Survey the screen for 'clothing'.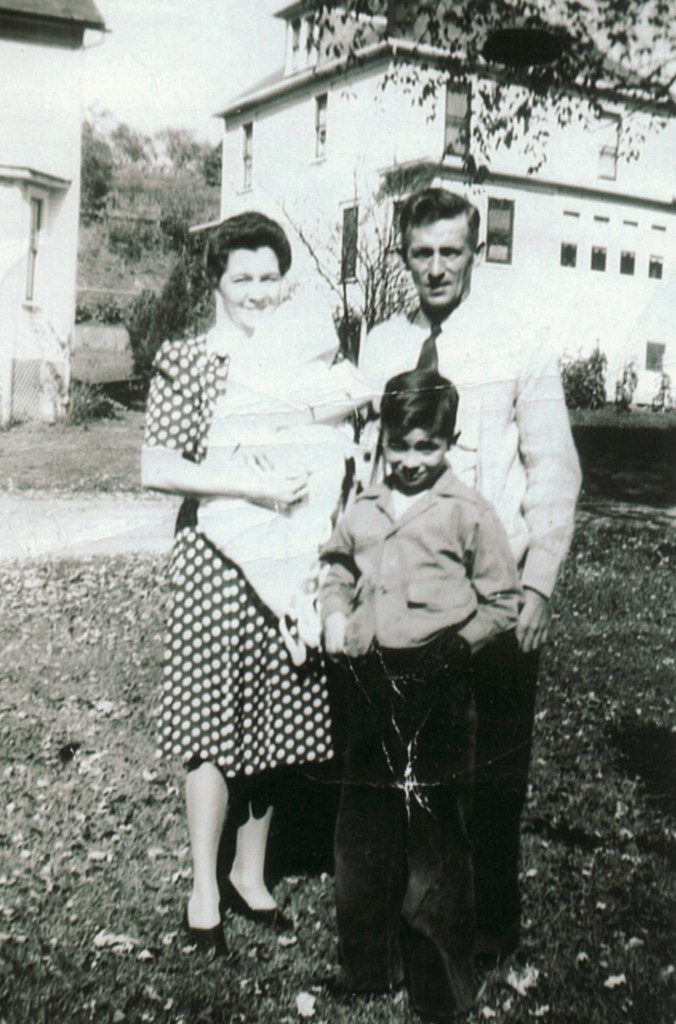
Survey found: <box>138,283,360,807</box>.
